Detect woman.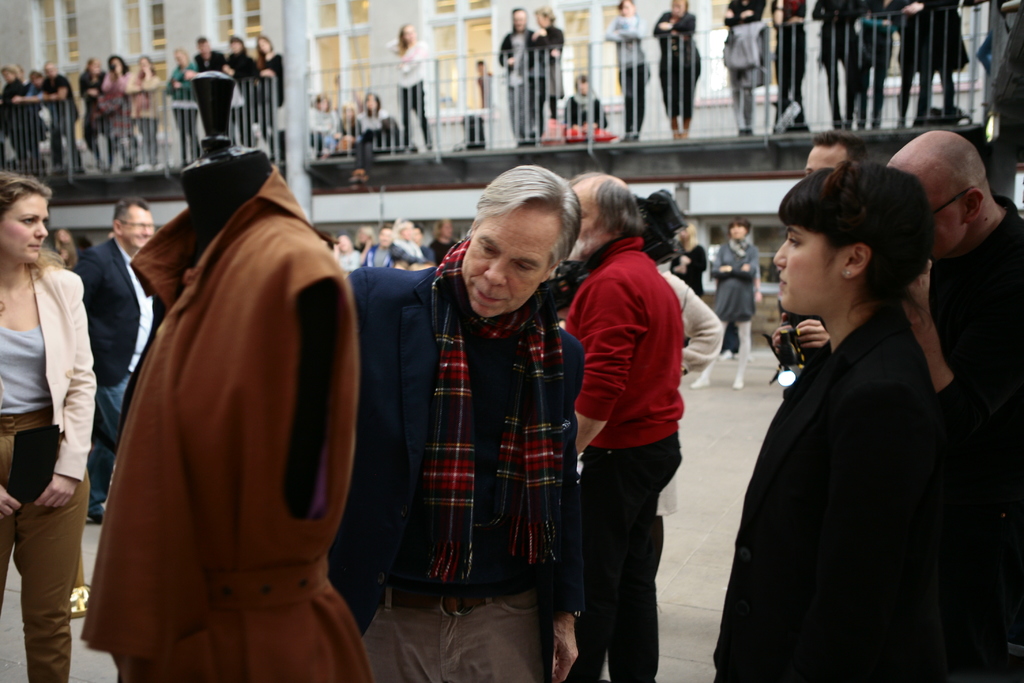
Detected at region(101, 54, 136, 169).
